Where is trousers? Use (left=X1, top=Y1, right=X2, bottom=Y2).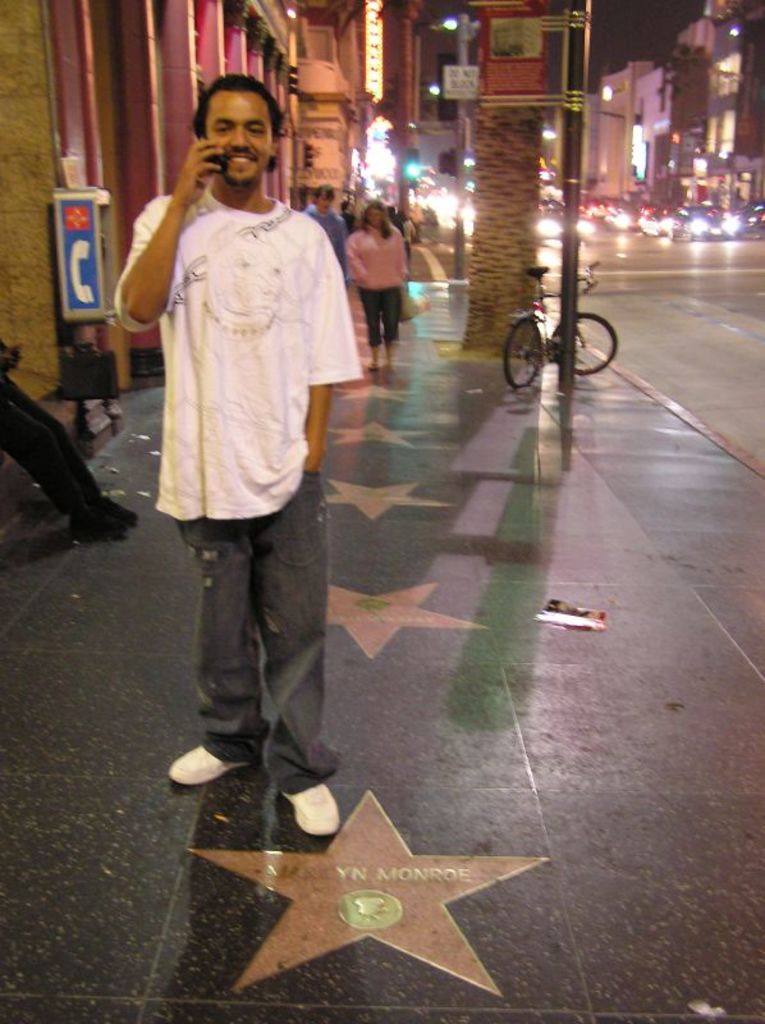
(left=171, top=494, right=336, bottom=790).
